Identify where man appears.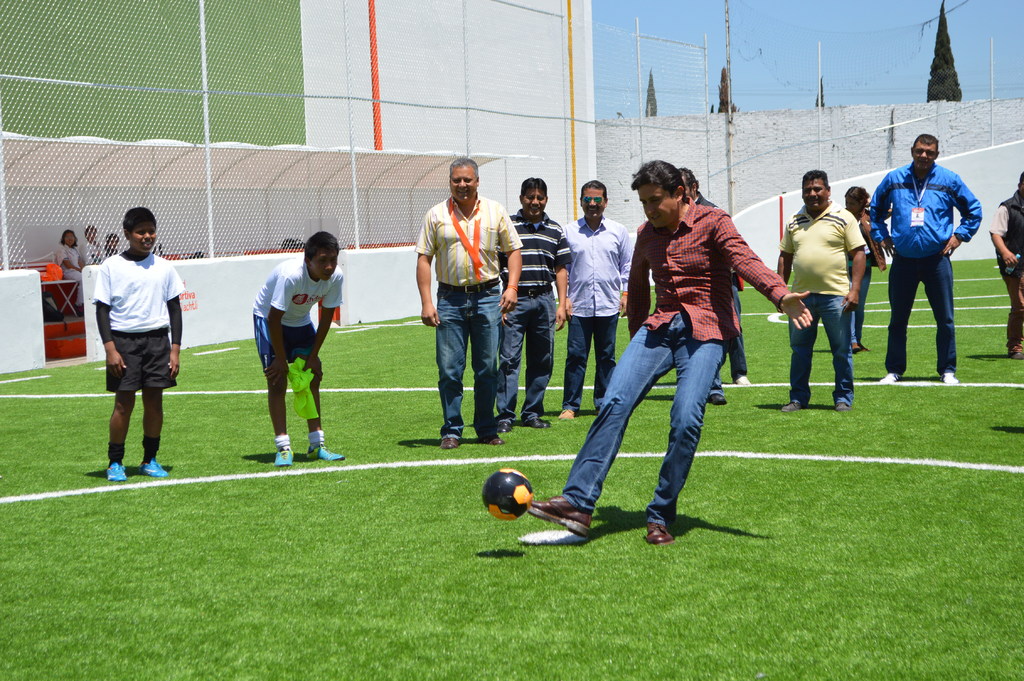
Appears at [left=413, top=155, right=526, bottom=445].
